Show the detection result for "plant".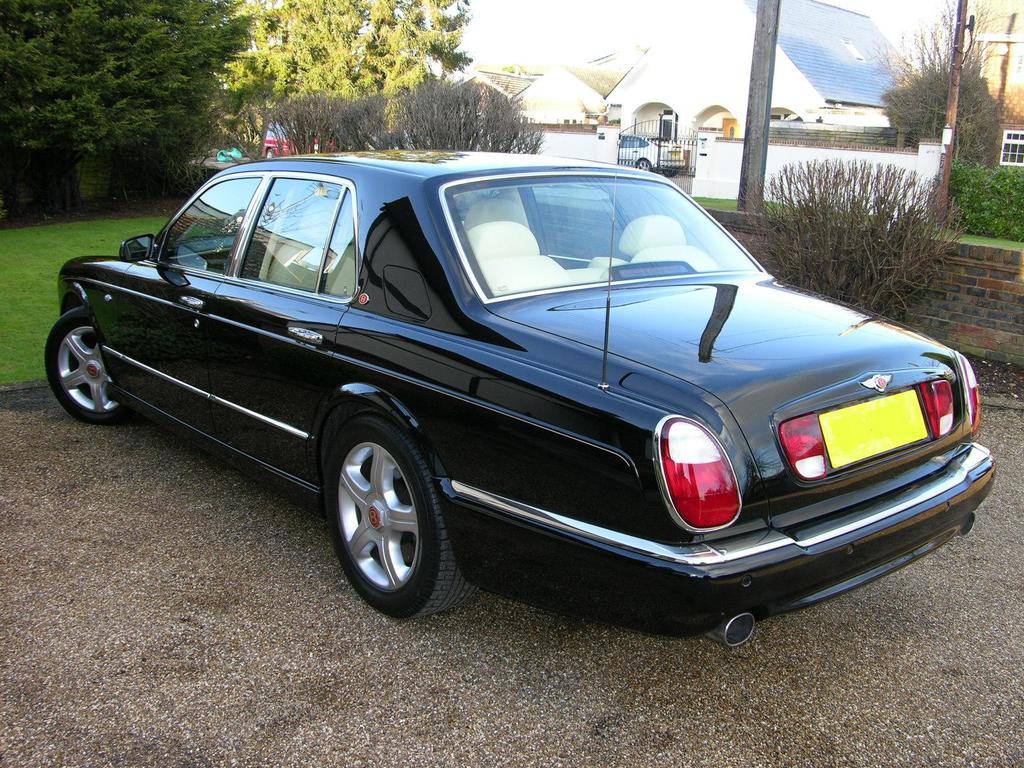
756 190 829 220.
